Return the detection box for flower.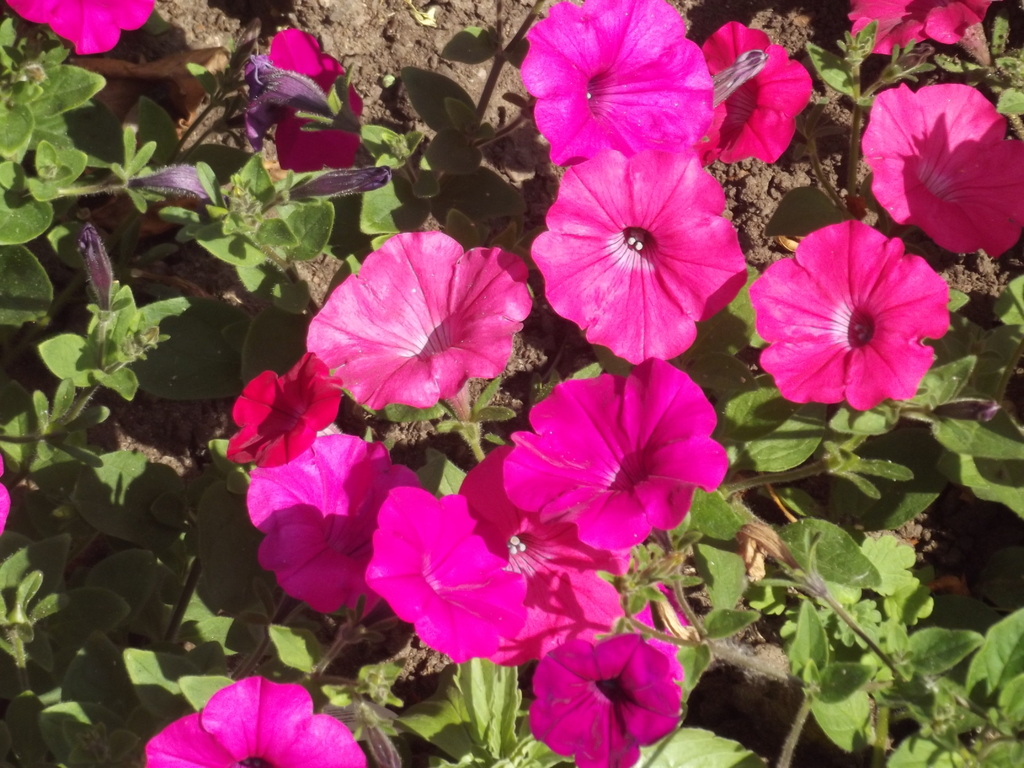
246 433 425 621.
